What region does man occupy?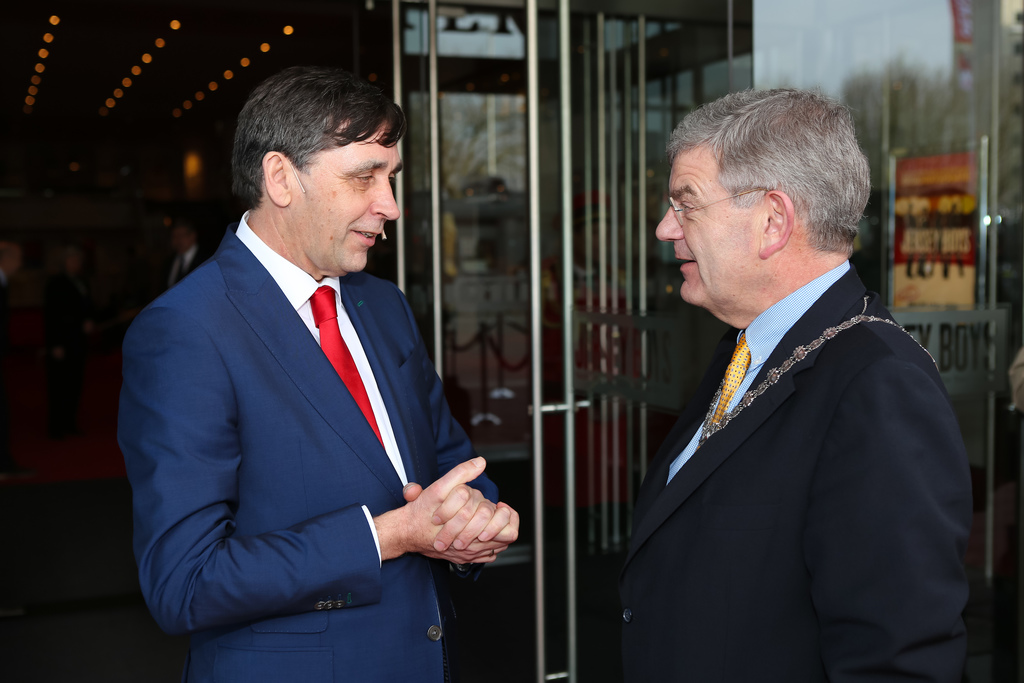
Rect(593, 88, 998, 682).
